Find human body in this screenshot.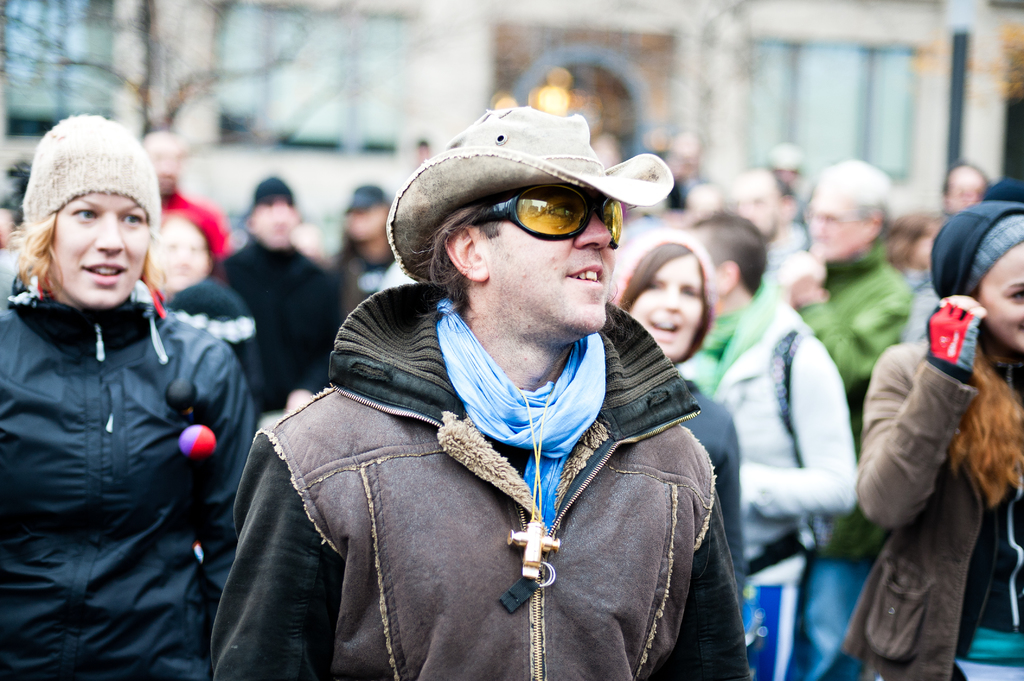
The bounding box for human body is x1=856, y1=295, x2=1023, y2=680.
